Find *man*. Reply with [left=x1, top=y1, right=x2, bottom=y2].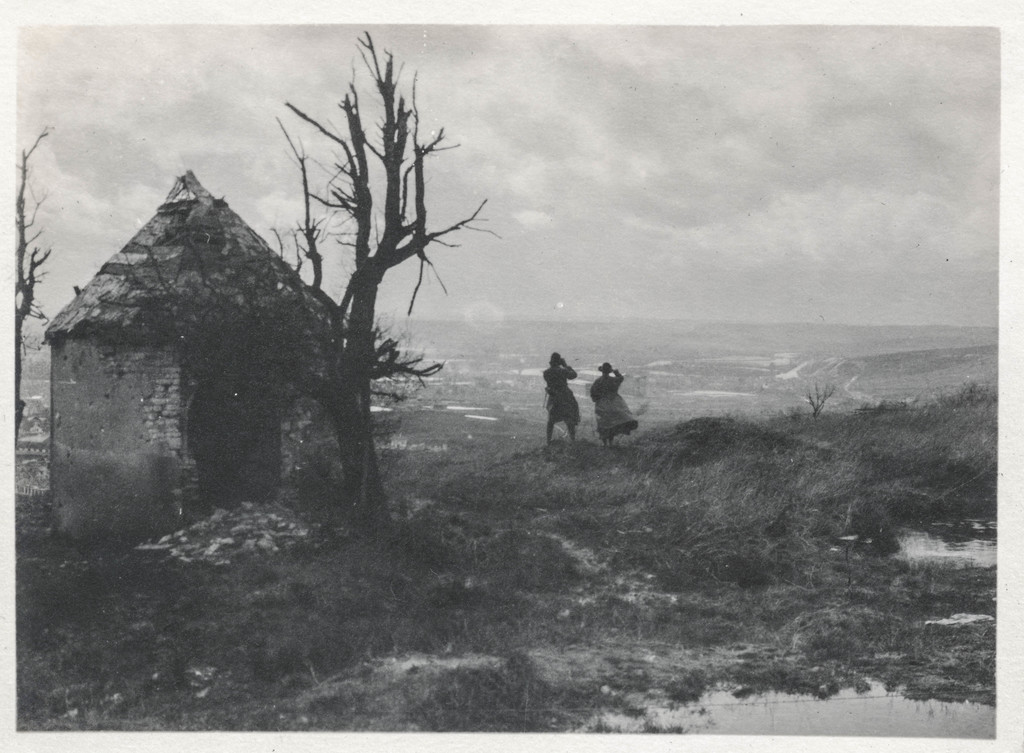
[left=539, top=349, right=600, bottom=451].
